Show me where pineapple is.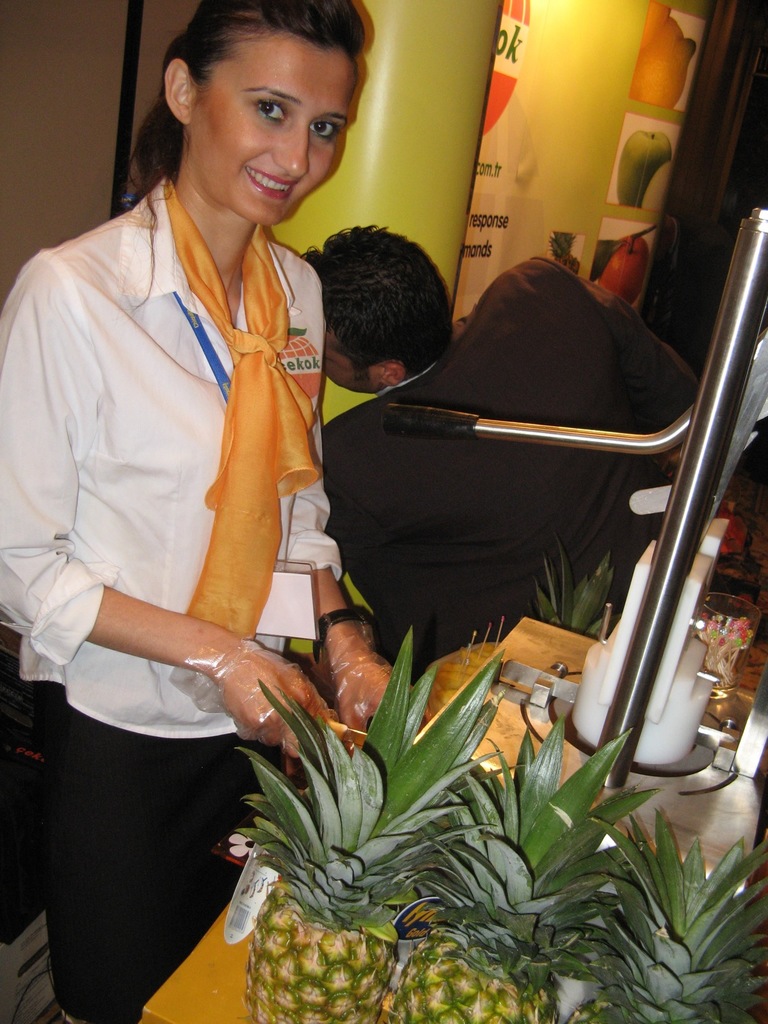
pineapple is at [381,721,665,1020].
